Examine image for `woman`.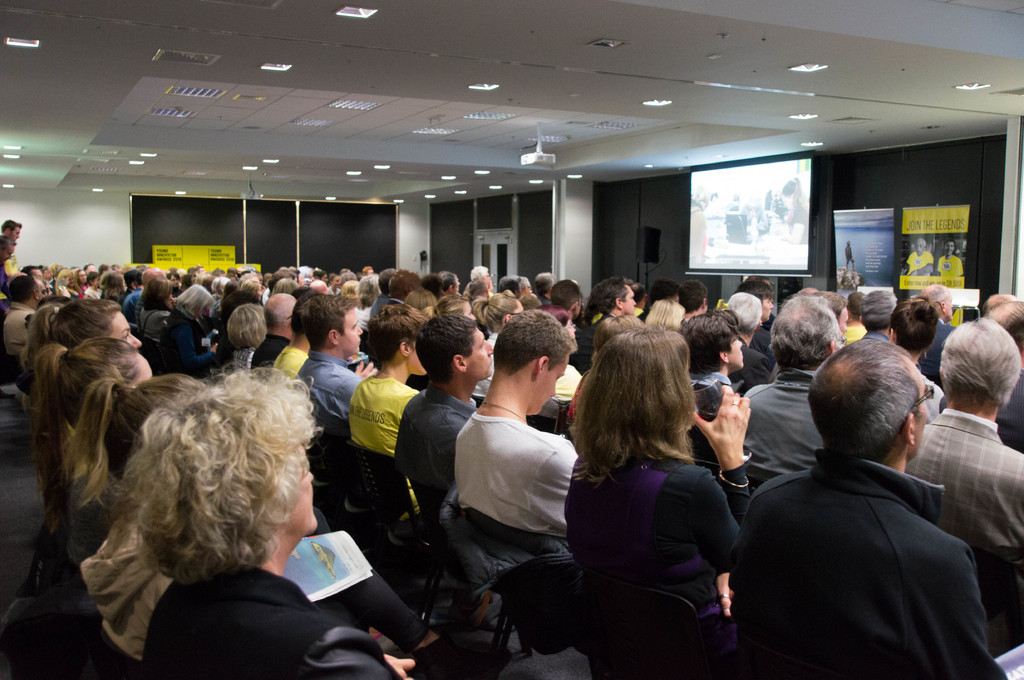
Examination result: <region>26, 303, 141, 352</region>.
